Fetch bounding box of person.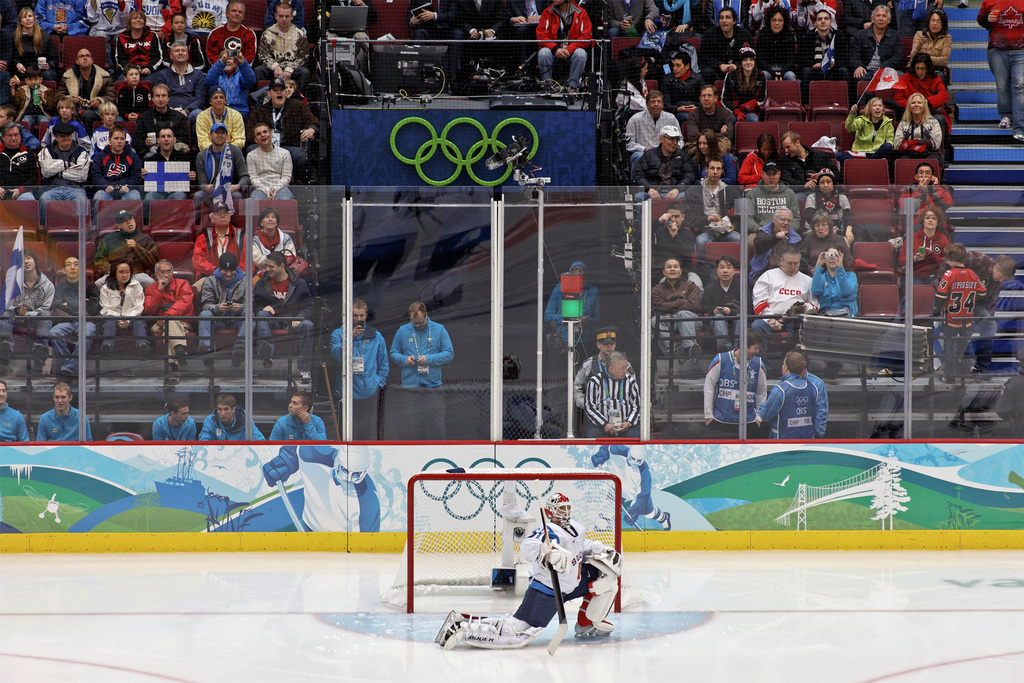
Bbox: (left=205, top=120, right=250, bottom=206).
